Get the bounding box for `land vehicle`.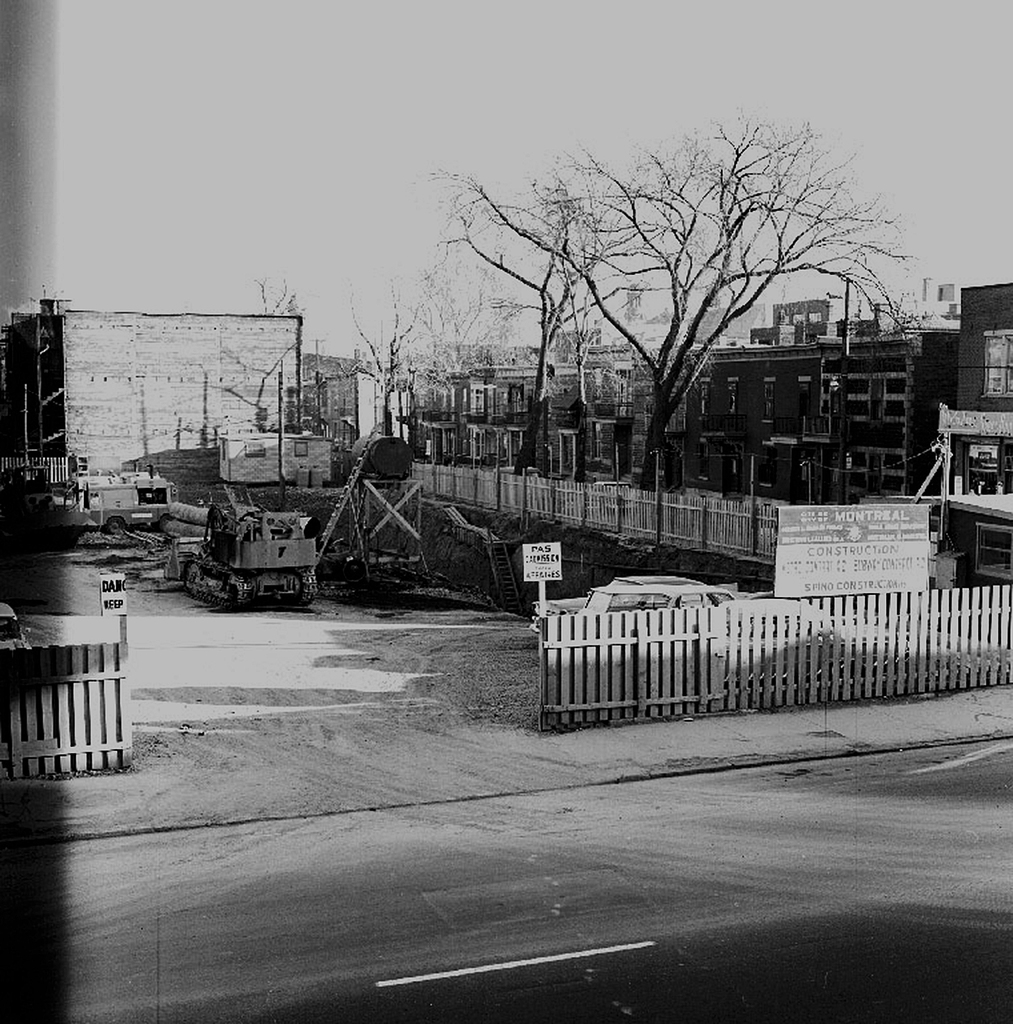
(716, 593, 912, 659).
